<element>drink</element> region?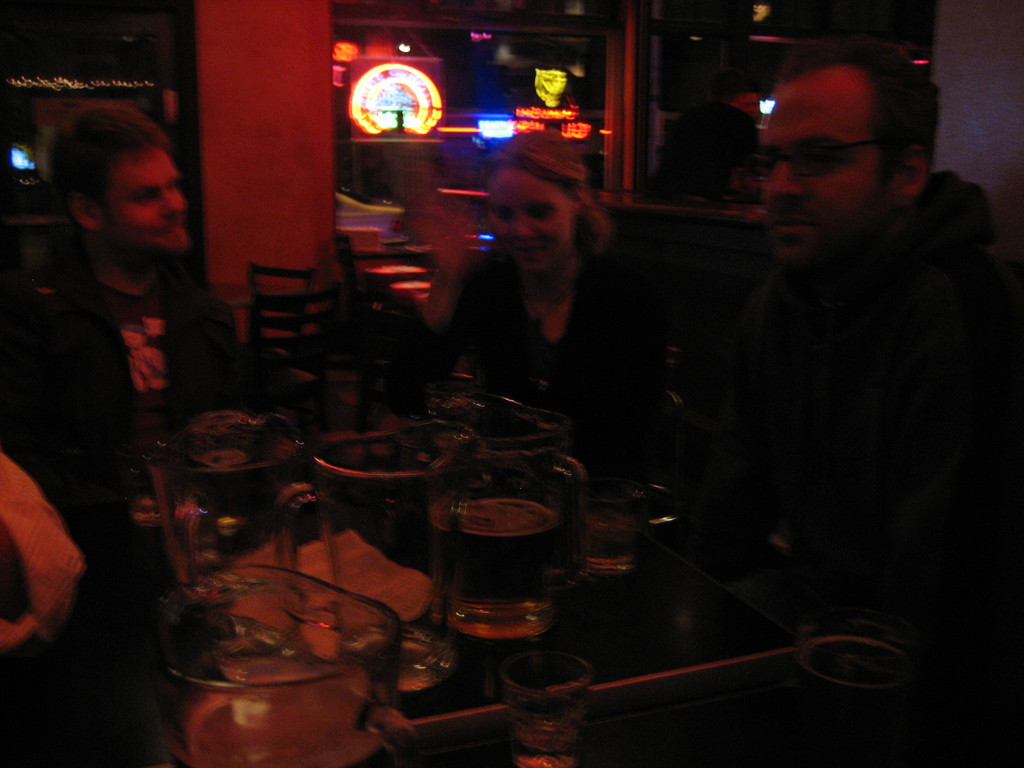
BBox(429, 487, 556, 604)
